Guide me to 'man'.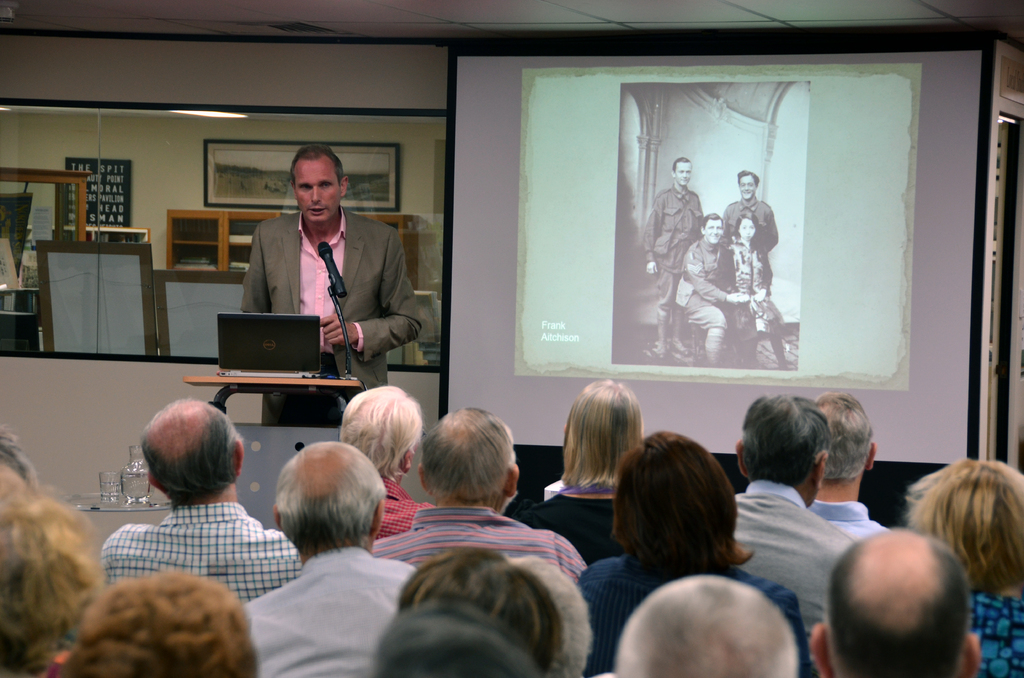
Guidance: <bbox>602, 581, 803, 677</bbox>.
